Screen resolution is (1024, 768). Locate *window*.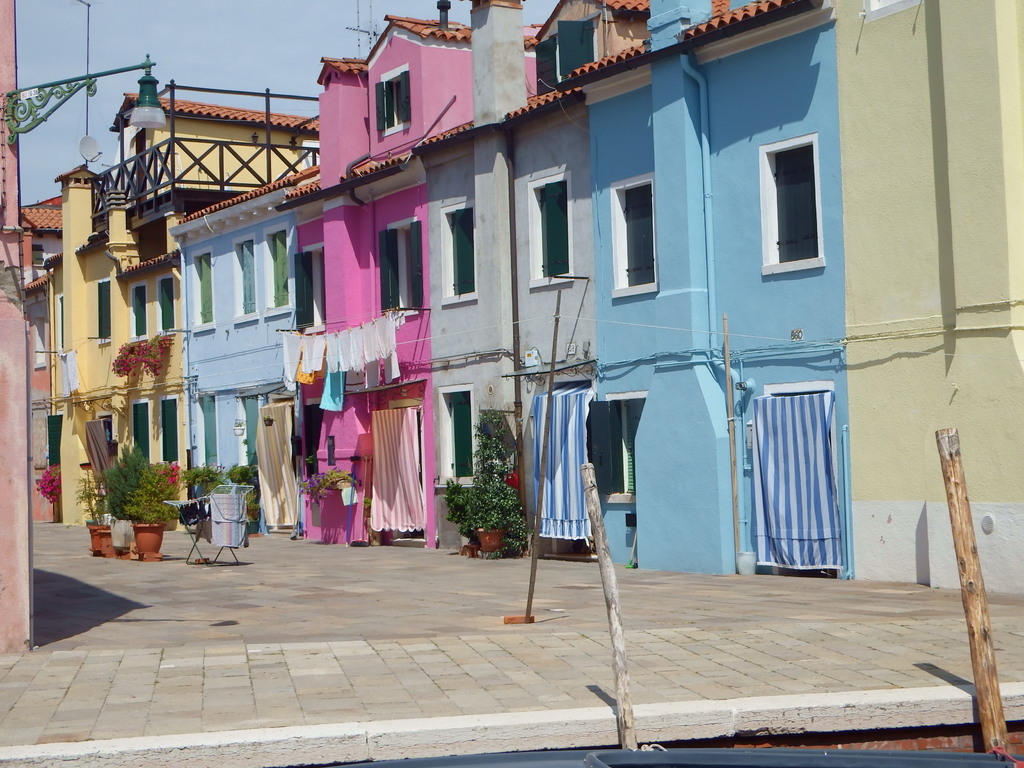
l=160, t=399, r=179, b=463.
